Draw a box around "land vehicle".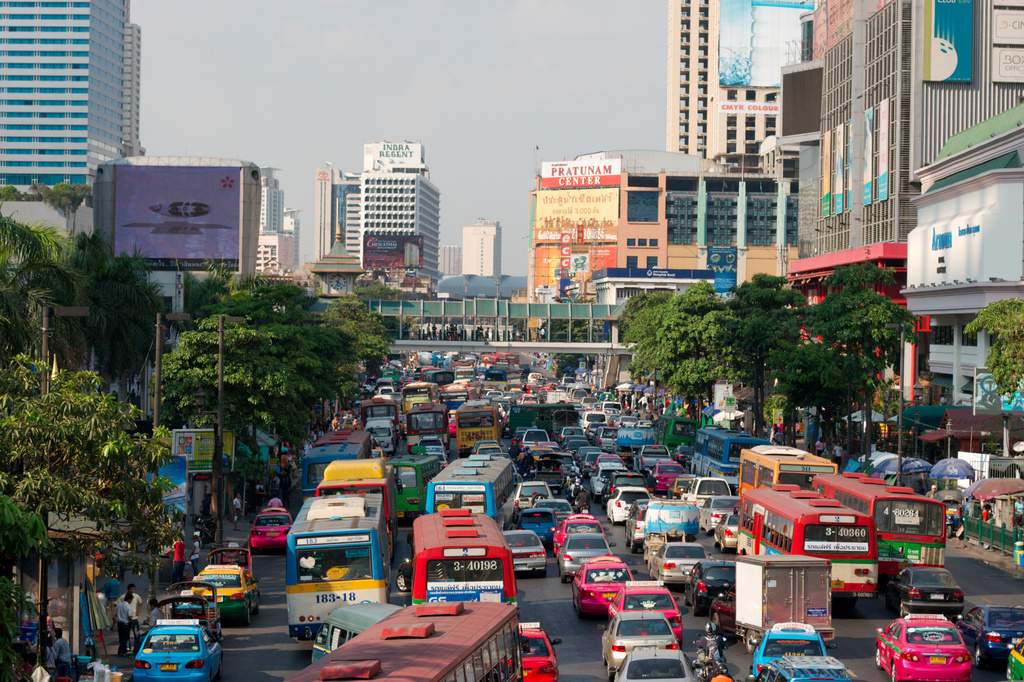
pyautogui.locateOnScreen(541, 454, 573, 464).
